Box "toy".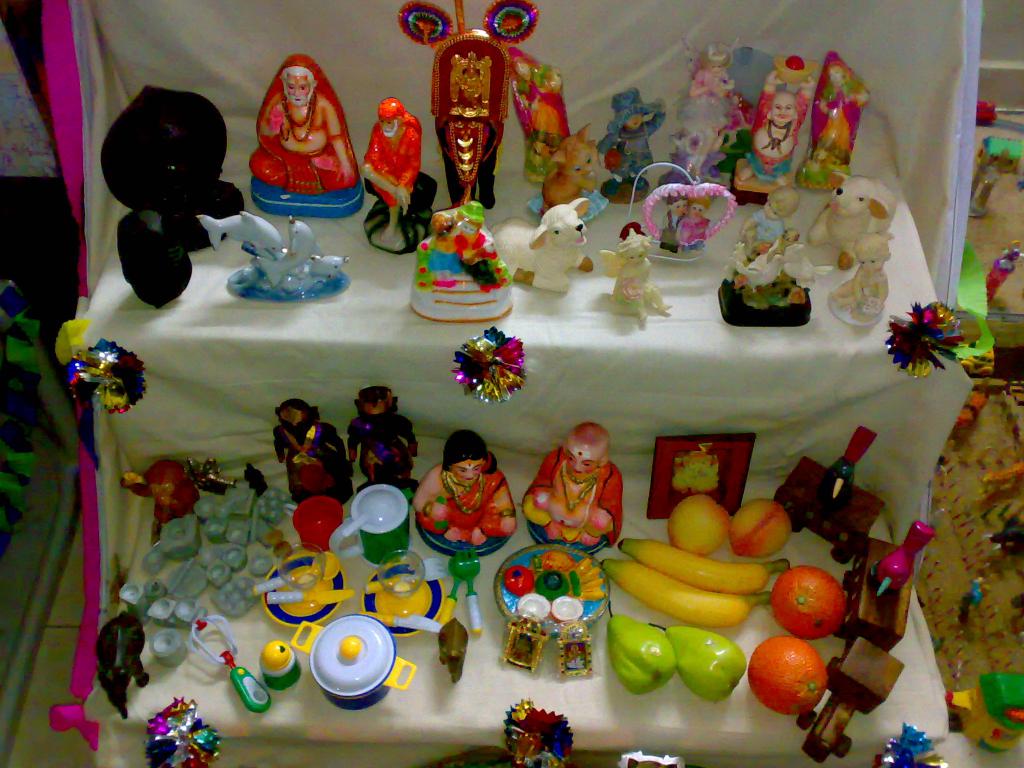
768:567:849:645.
